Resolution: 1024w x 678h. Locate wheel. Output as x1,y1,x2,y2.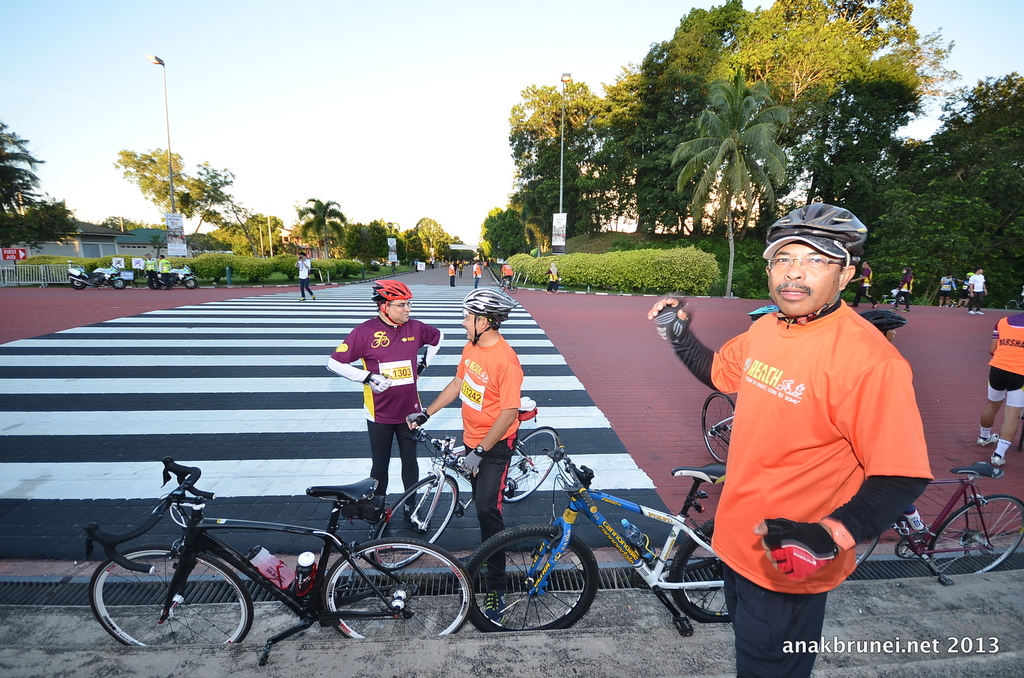
509,281,518,294.
